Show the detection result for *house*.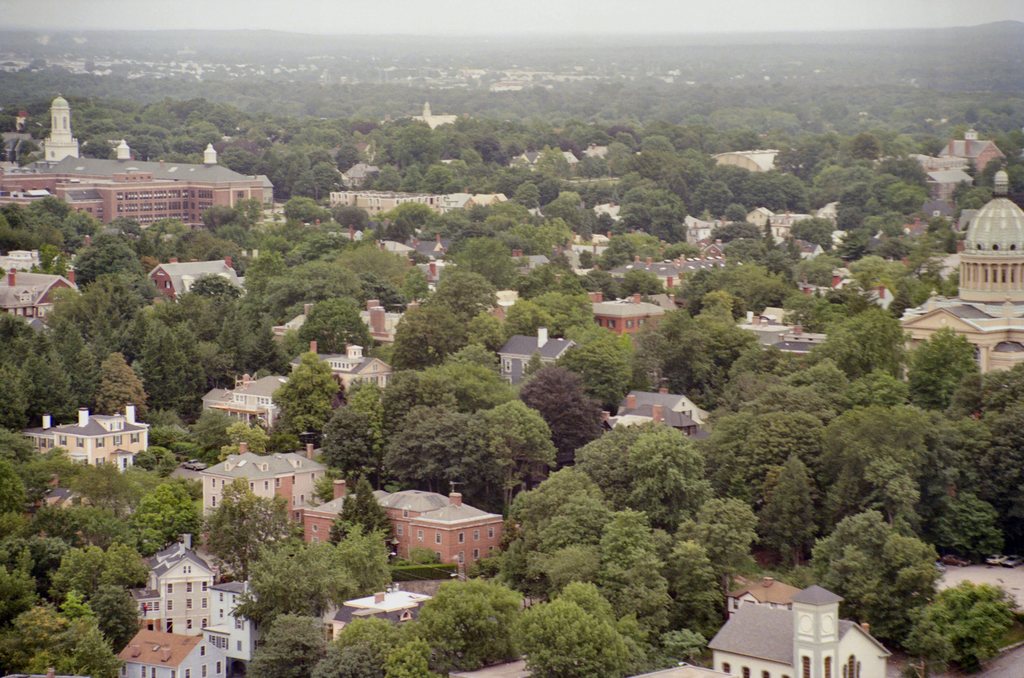
[679,214,721,245].
